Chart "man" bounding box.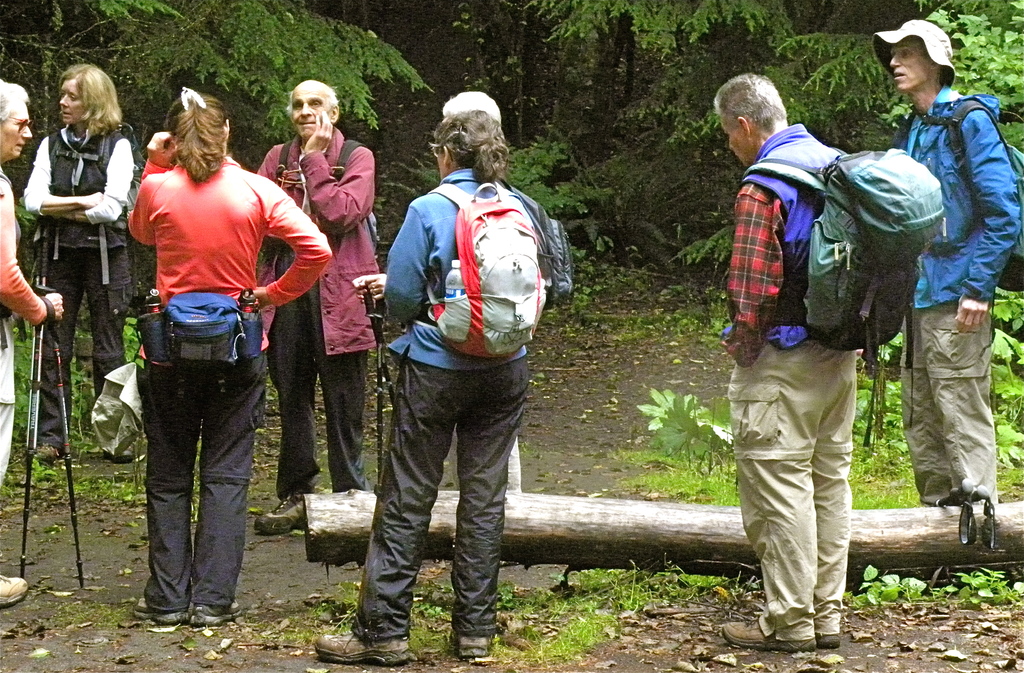
Charted: Rect(872, 20, 1022, 510).
